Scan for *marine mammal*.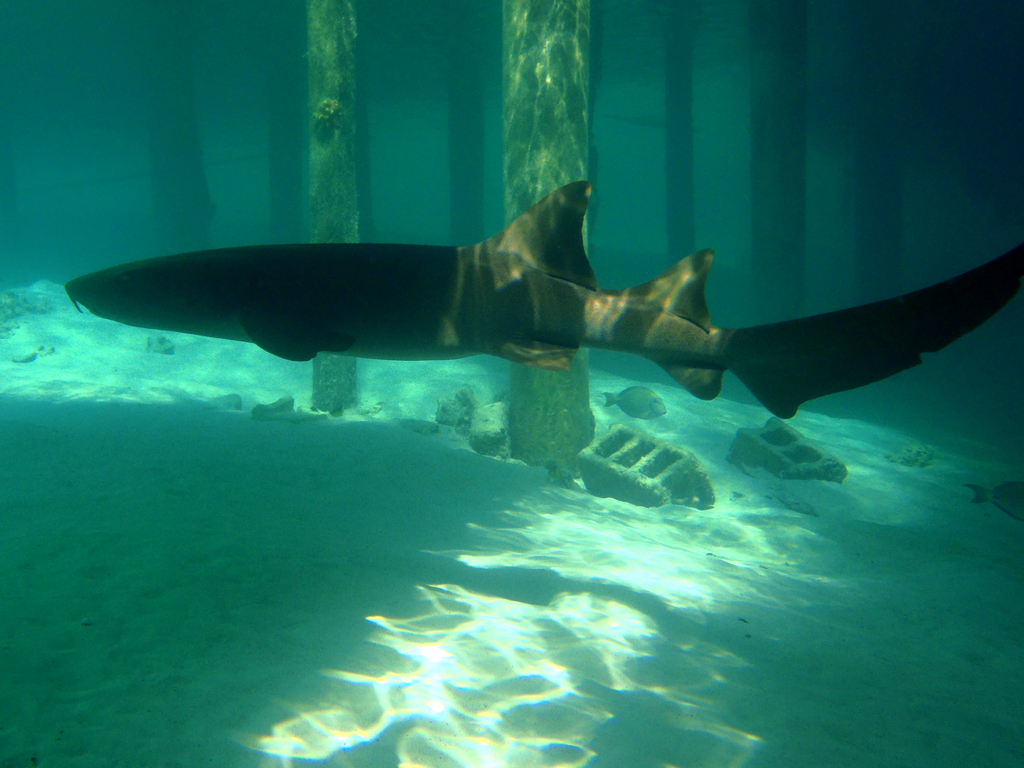
Scan result: box(64, 180, 1023, 421).
